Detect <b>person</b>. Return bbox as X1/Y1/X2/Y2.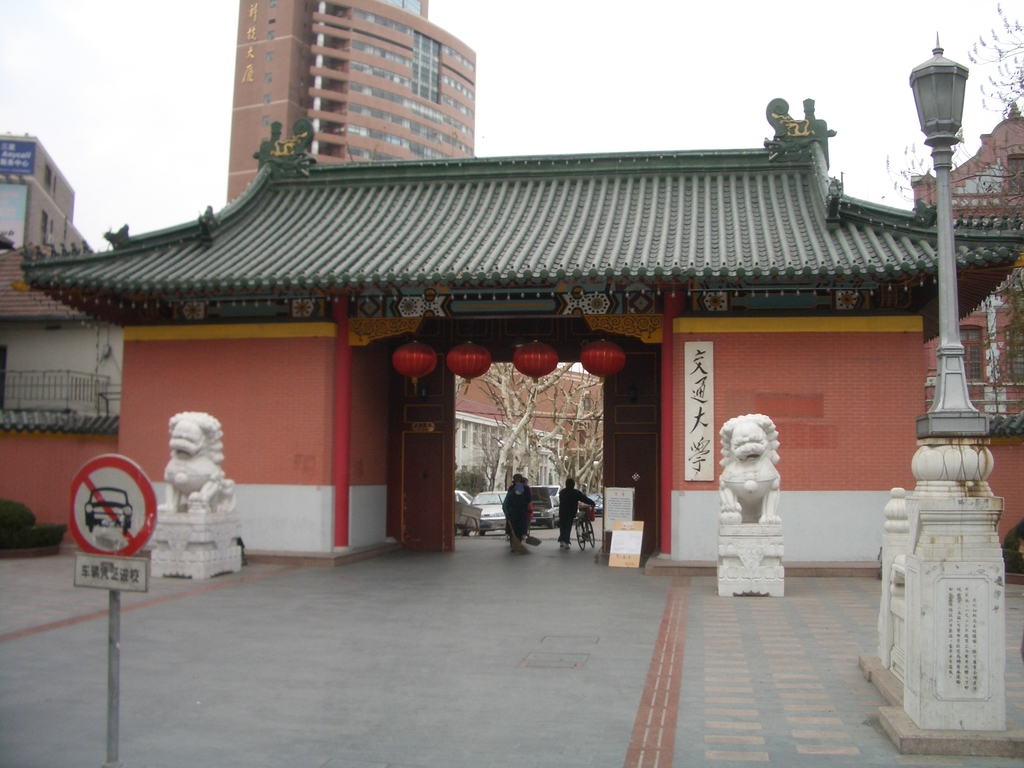
497/471/536/546.
